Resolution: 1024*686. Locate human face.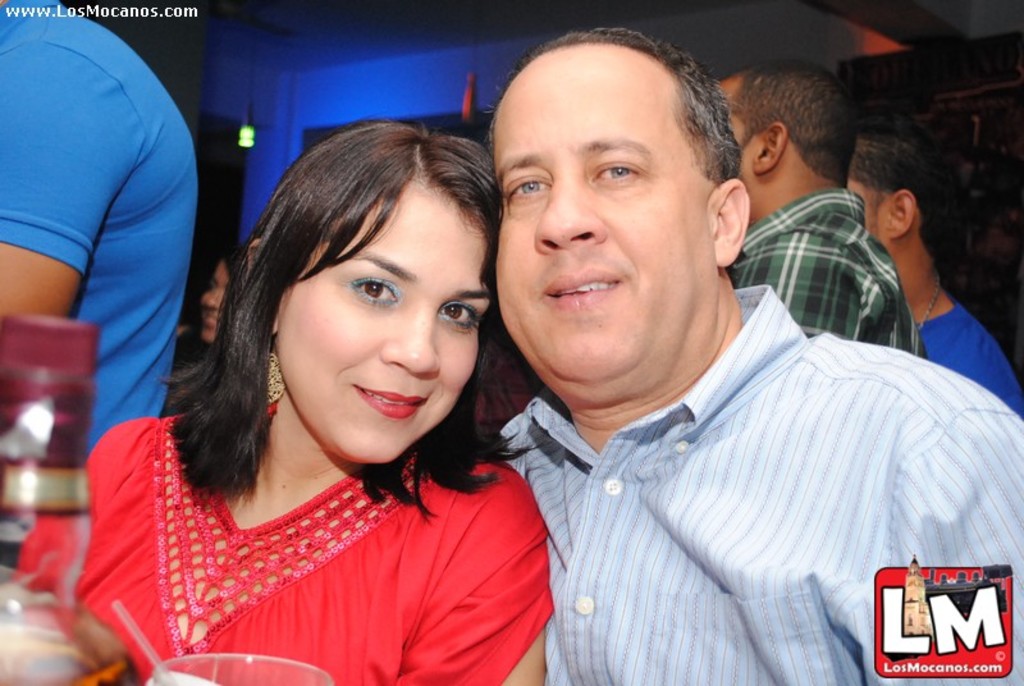
crop(495, 40, 717, 412).
